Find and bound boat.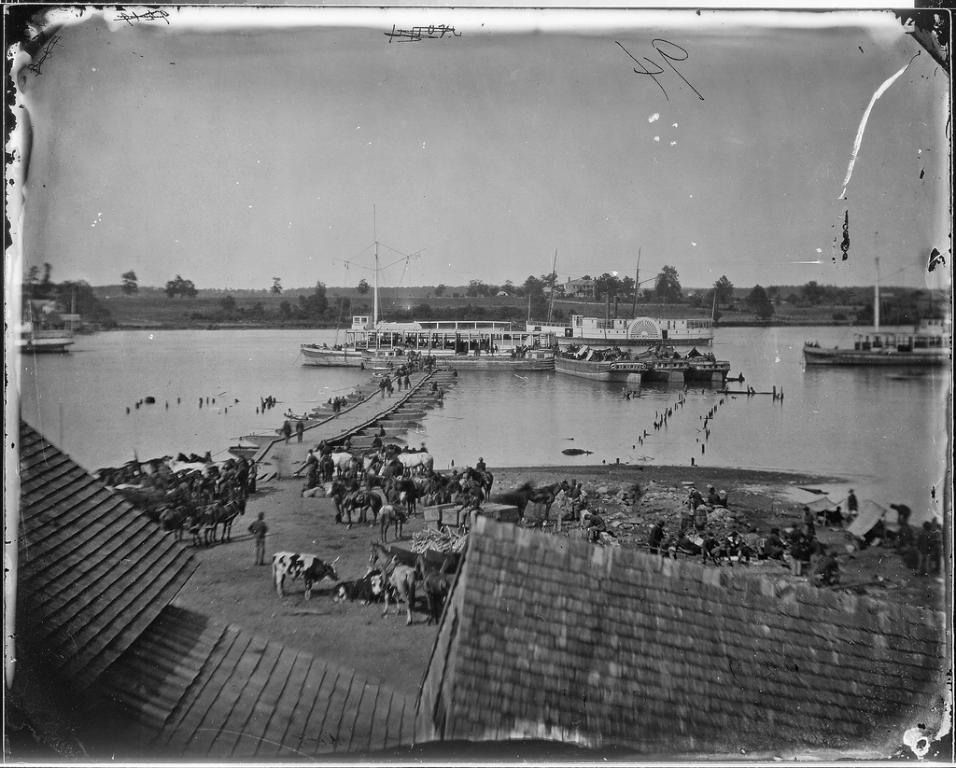
Bound: [803,327,950,375].
